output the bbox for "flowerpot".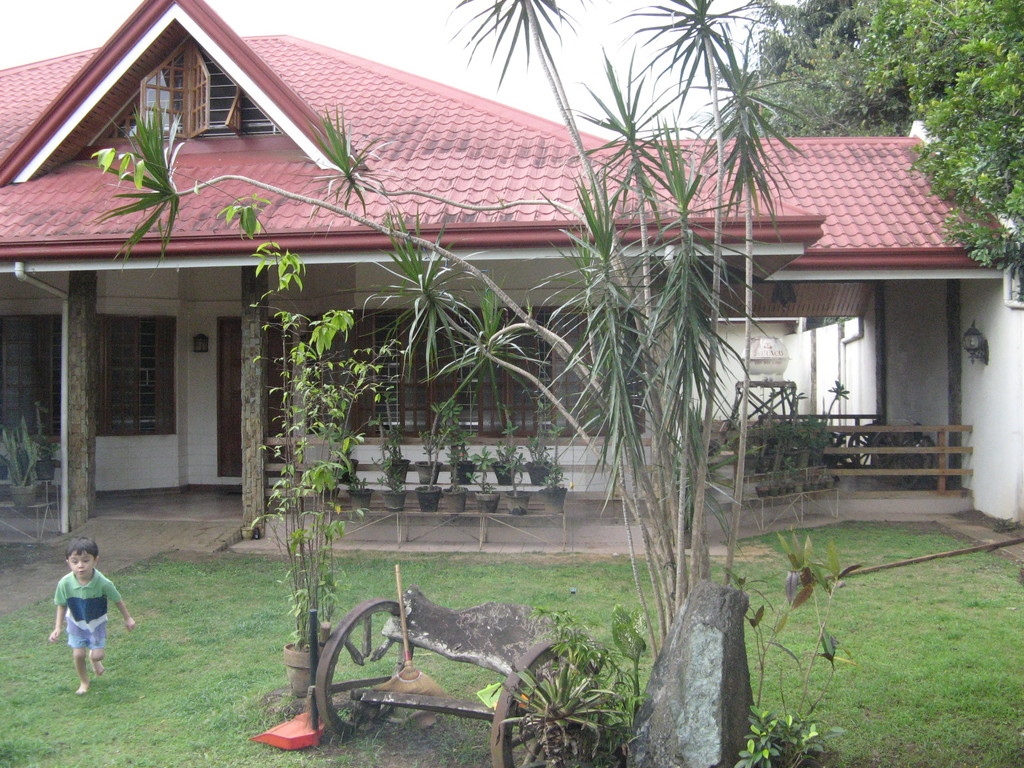
33:458:54:478.
